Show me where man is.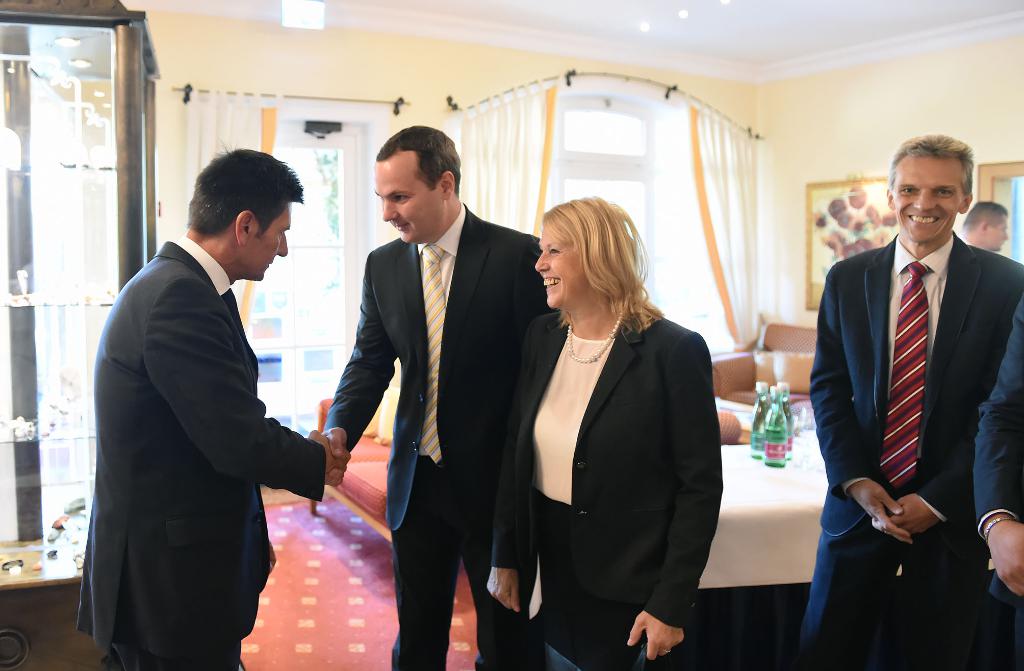
man is at crop(957, 201, 1009, 251).
